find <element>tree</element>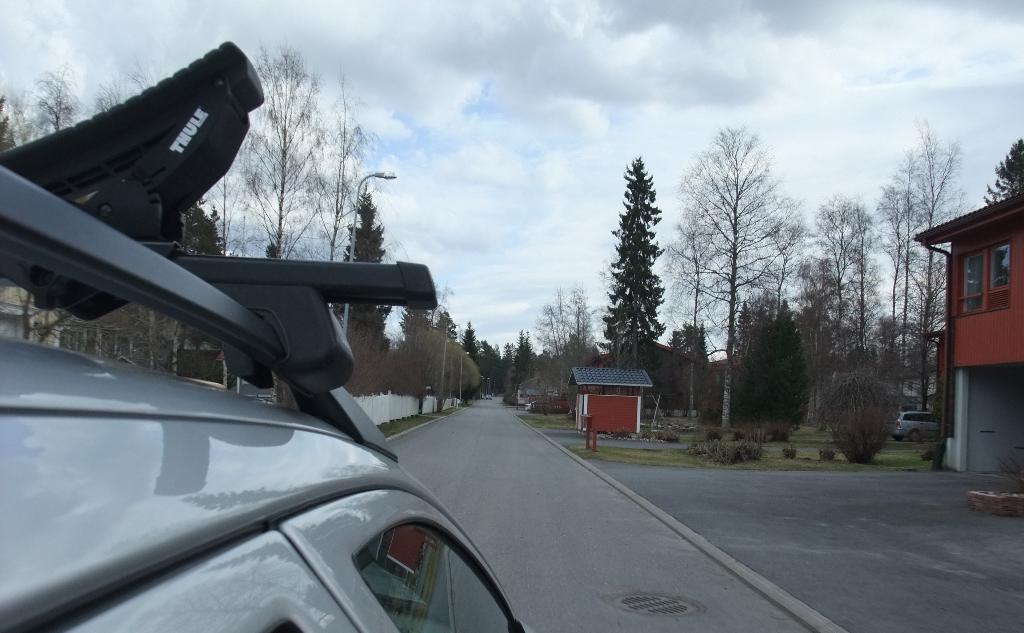
648/321/712/410
